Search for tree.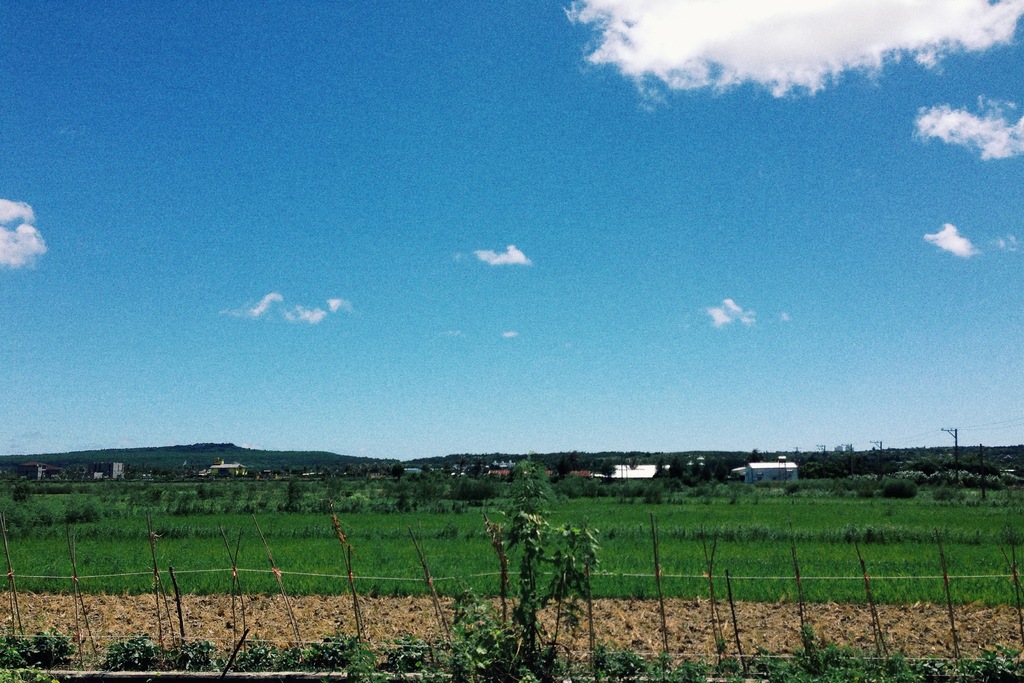
Found at (left=65, top=495, right=107, bottom=525).
